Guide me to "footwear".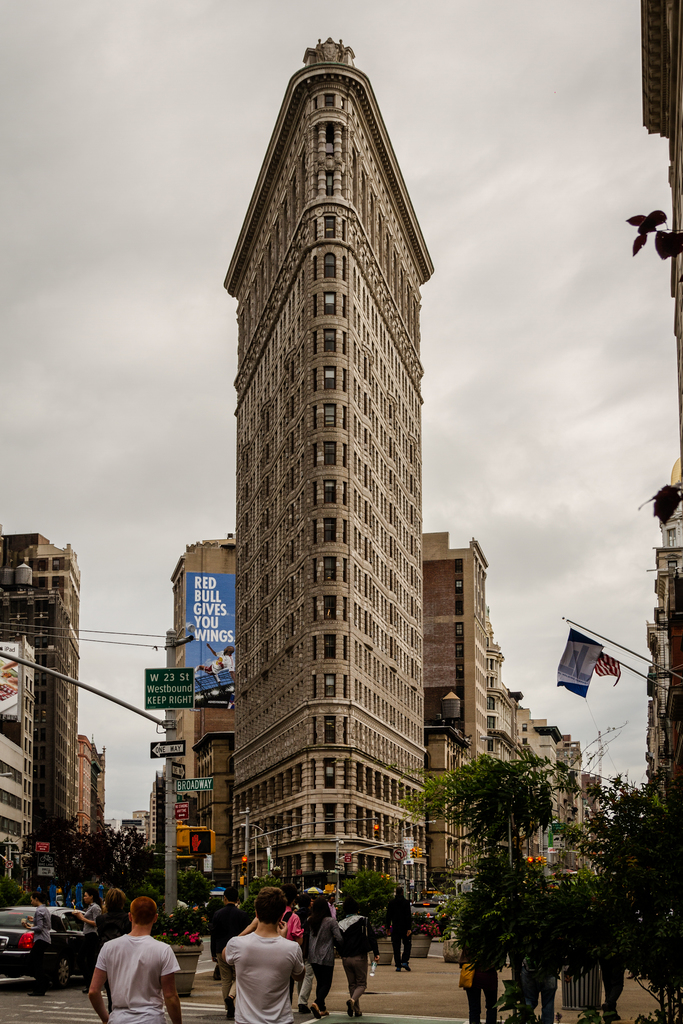
Guidance: <box>313,1000,320,1020</box>.
